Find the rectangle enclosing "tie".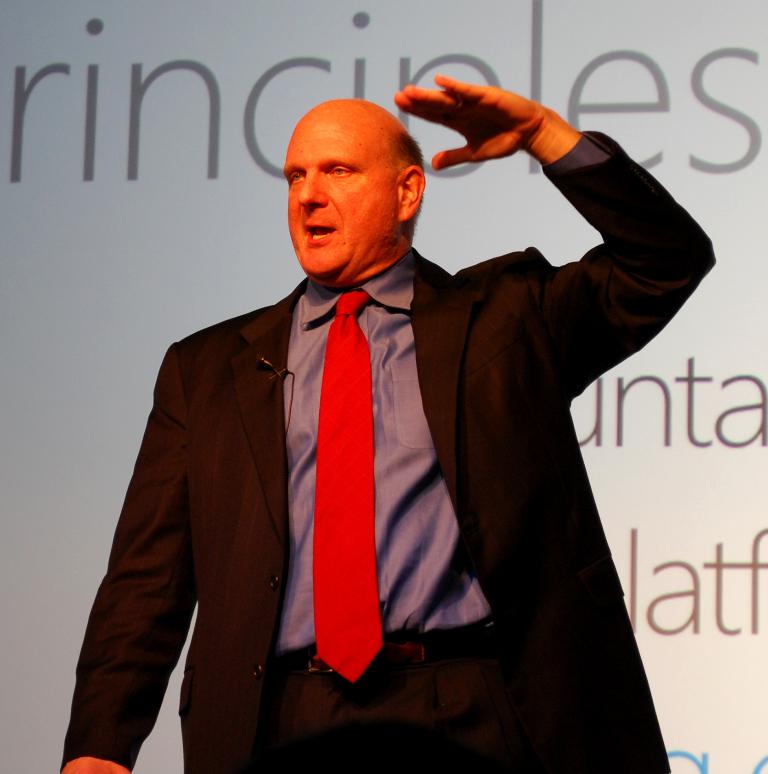
<box>310,282,384,682</box>.
